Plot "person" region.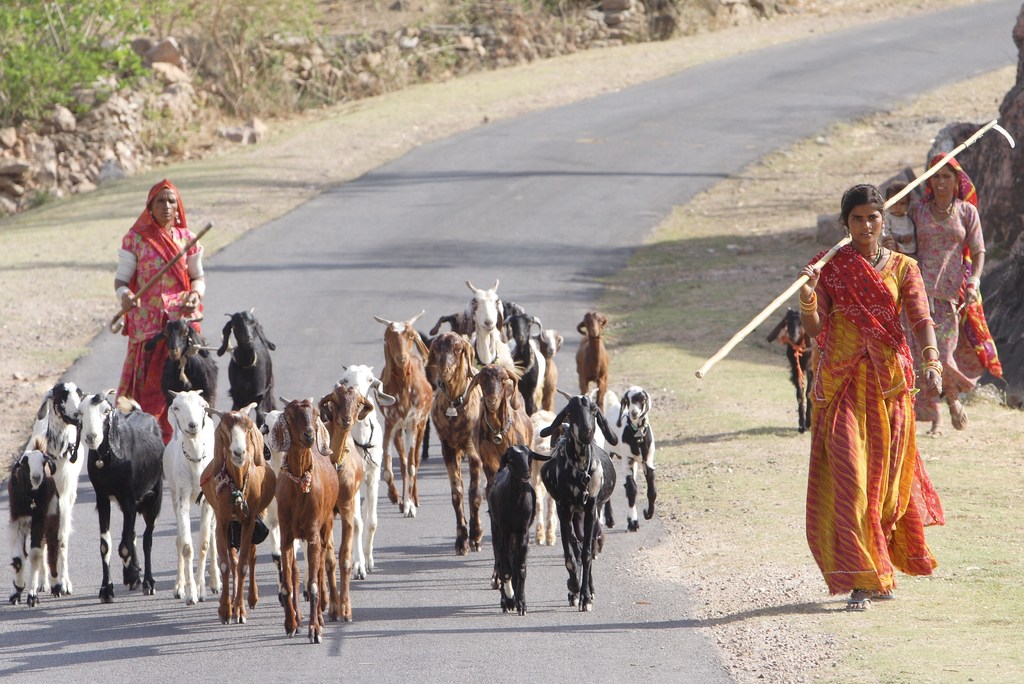
Plotted at box(799, 186, 944, 610).
